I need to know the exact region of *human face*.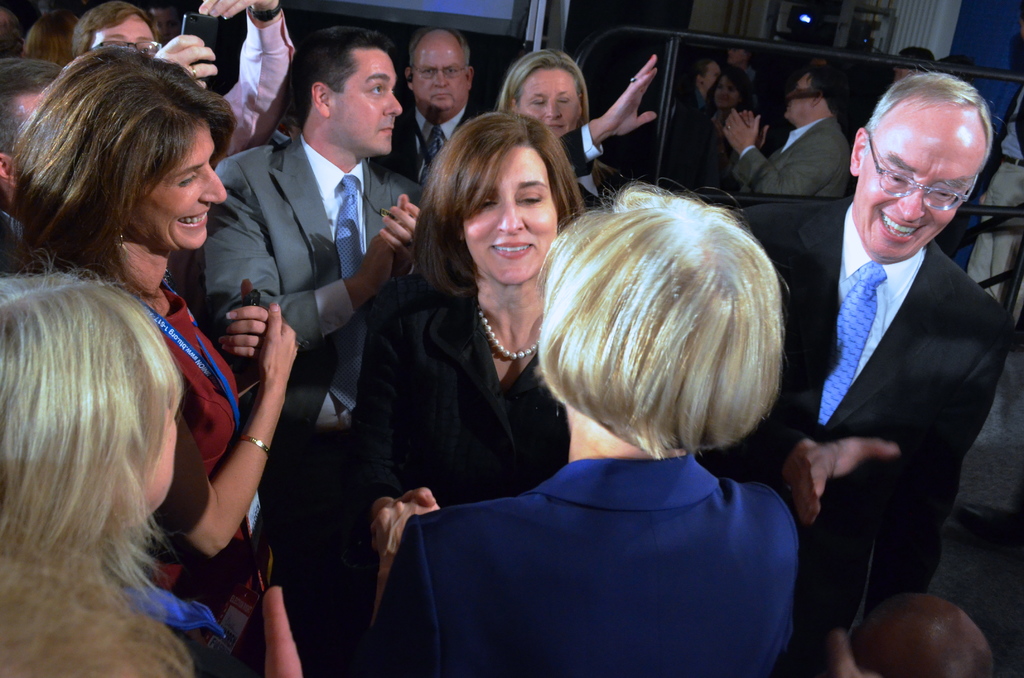
Region: bbox=(397, 31, 473, 125).
